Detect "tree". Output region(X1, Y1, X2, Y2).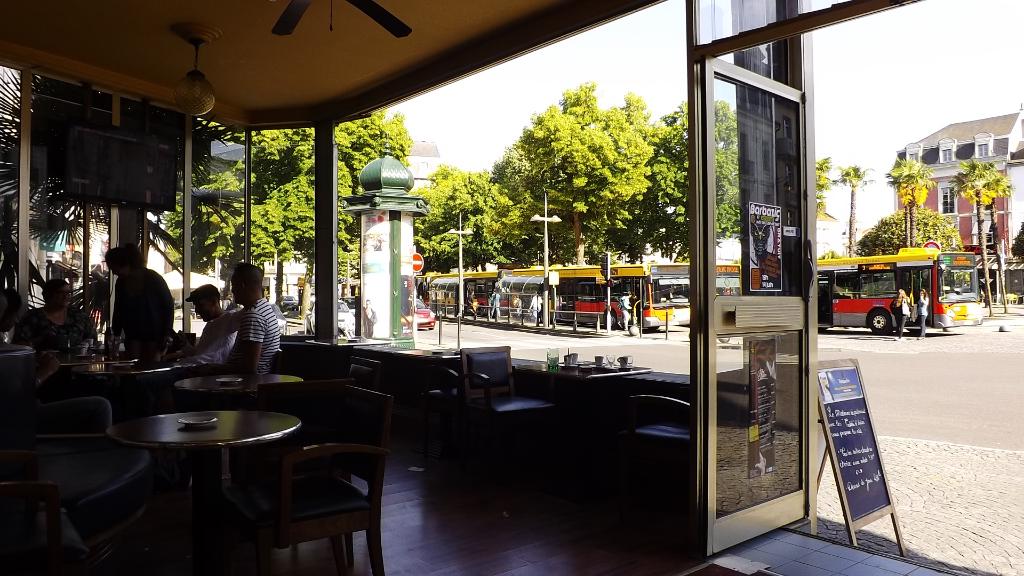
region(812, 146, 838, 209).
